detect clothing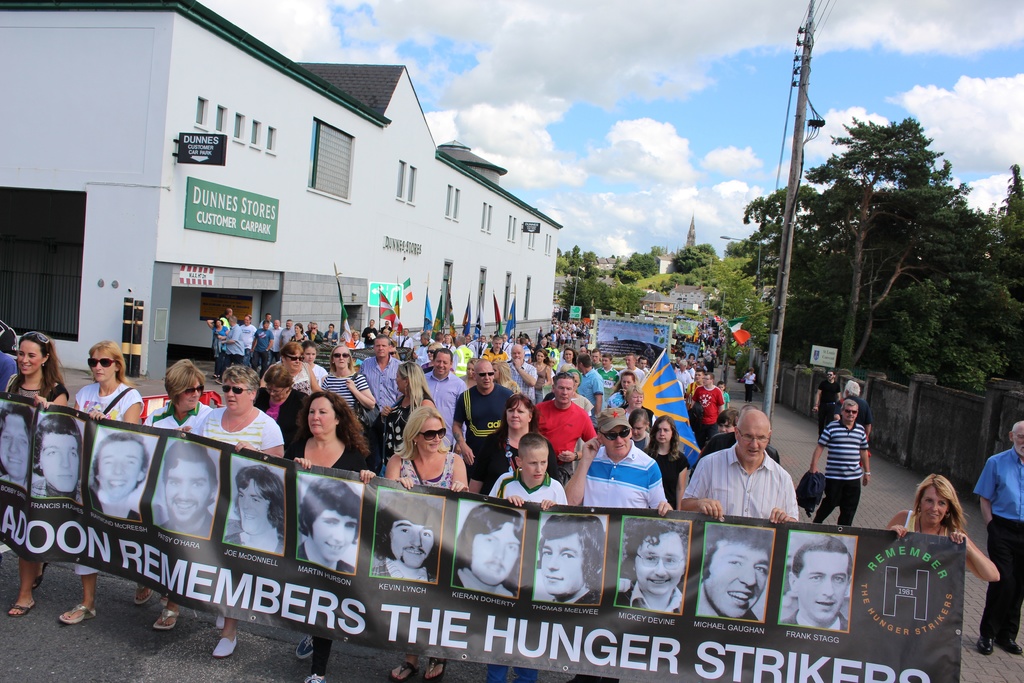
(left=781, top=610, right=852, bottom=638)
